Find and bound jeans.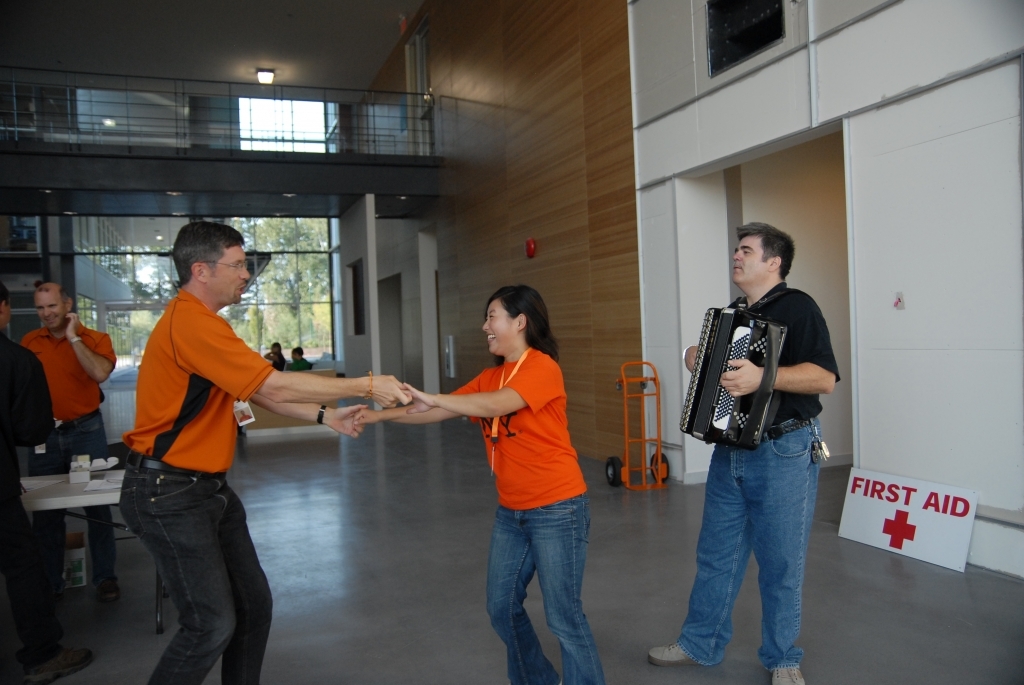
Bound: 471,490,608,684.
